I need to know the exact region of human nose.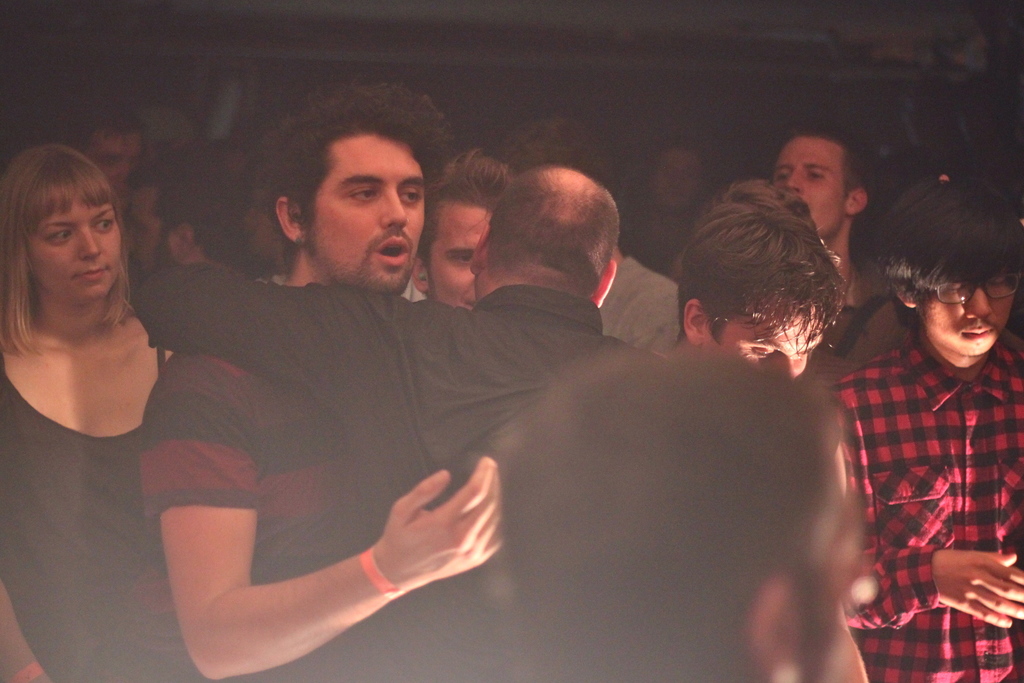
Region: locate(780, 355, 796, 381).
